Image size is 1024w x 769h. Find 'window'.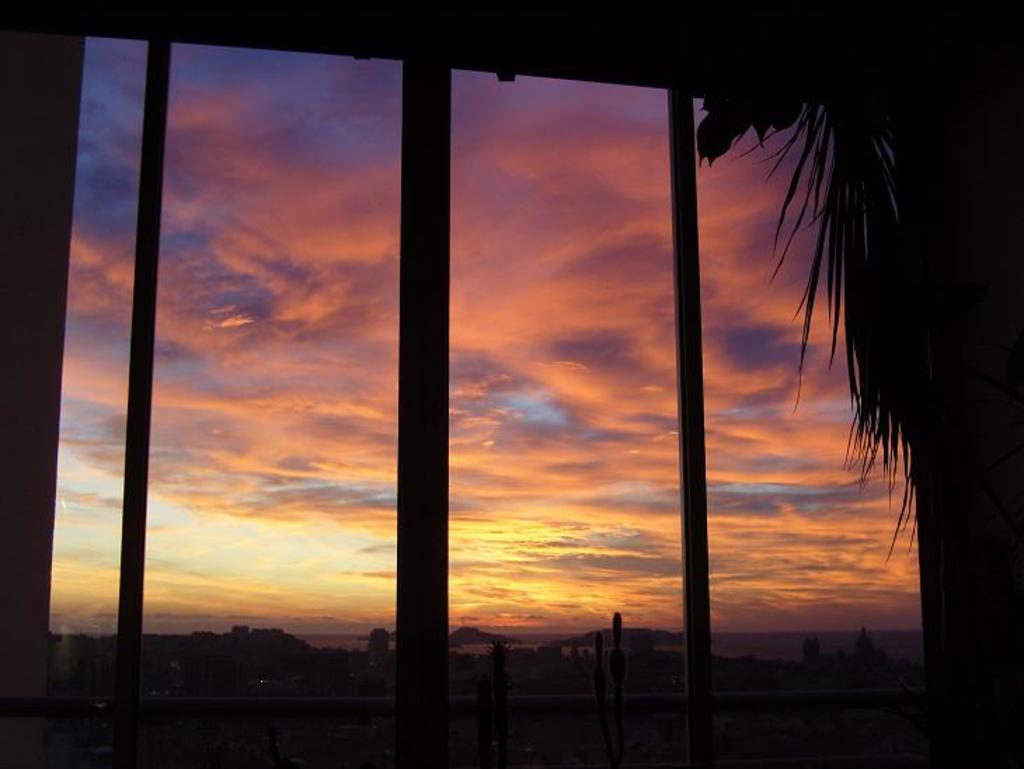
[60, 0, 959, 763].
